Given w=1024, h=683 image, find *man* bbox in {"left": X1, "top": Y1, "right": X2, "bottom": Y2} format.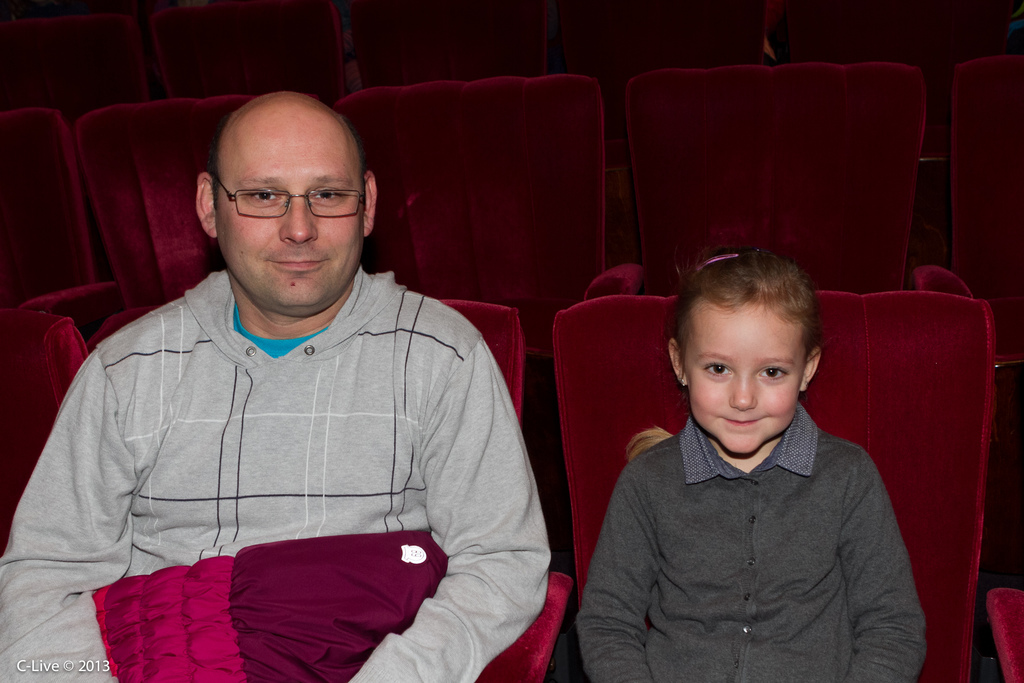
{"left": 0, "top": 86, "right": 550, "bottom": 682}.
